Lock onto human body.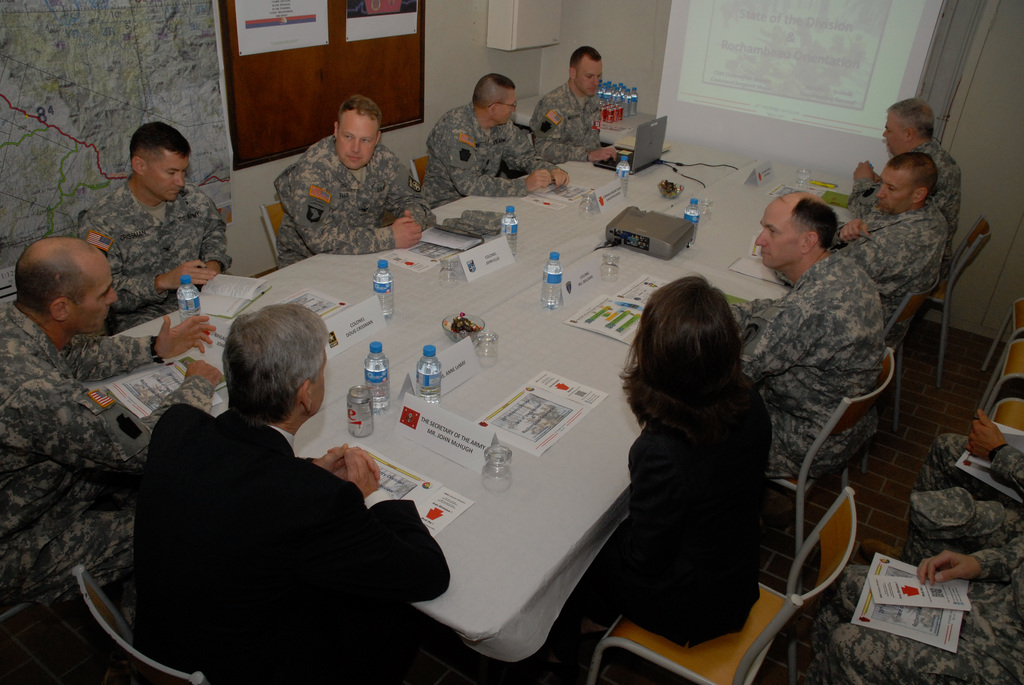
Locked: bbox(0, 300, 212, 594).
